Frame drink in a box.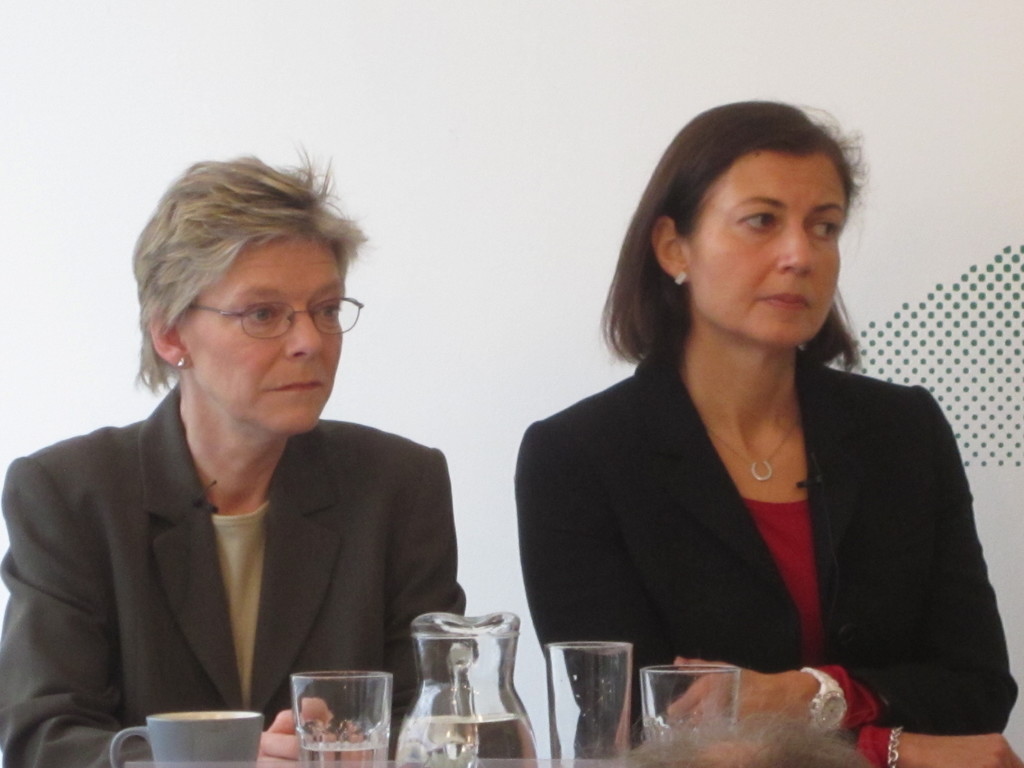
<box>289,676,385,767</box>.
